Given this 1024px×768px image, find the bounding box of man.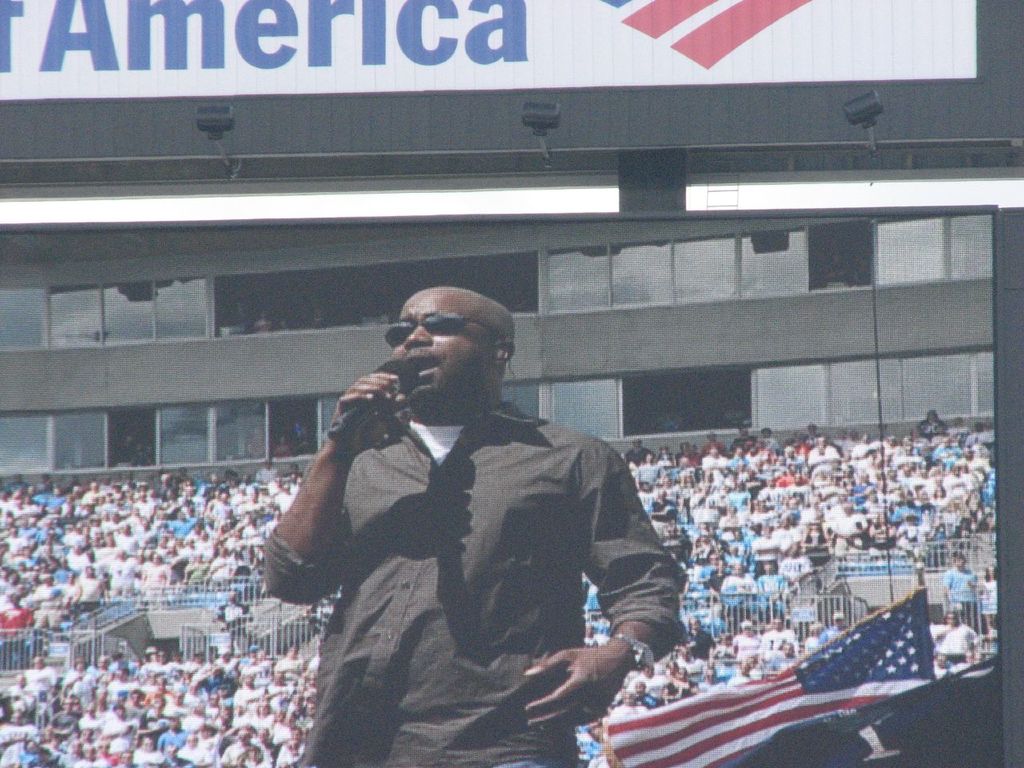
<region>213, 586, 251, 630</region>.
